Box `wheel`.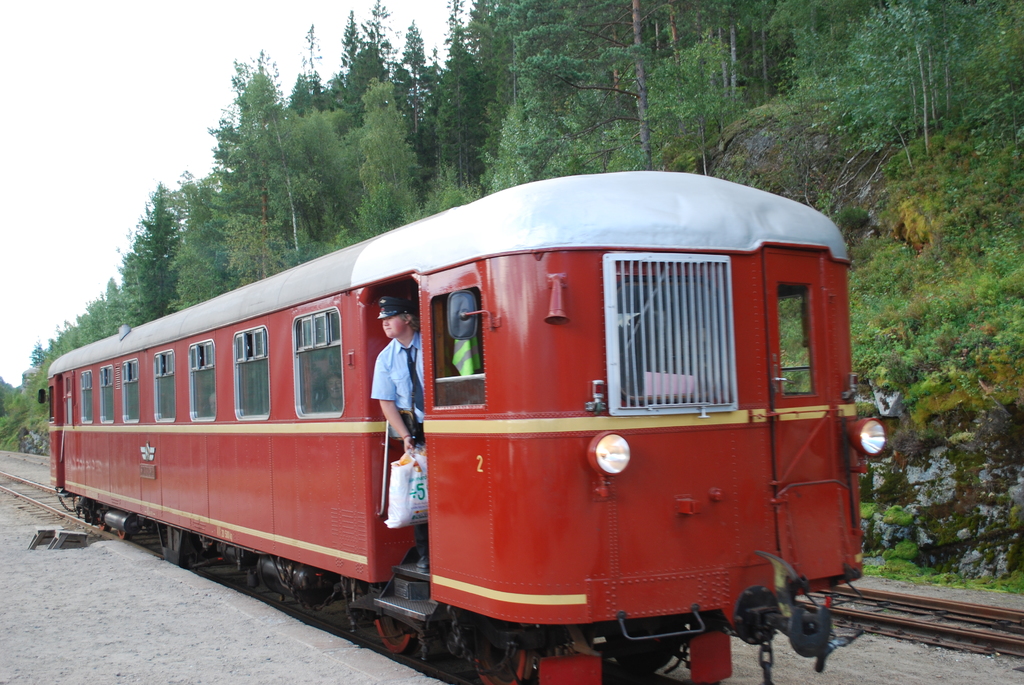
<region>96, 519, 109, 531</region>.
